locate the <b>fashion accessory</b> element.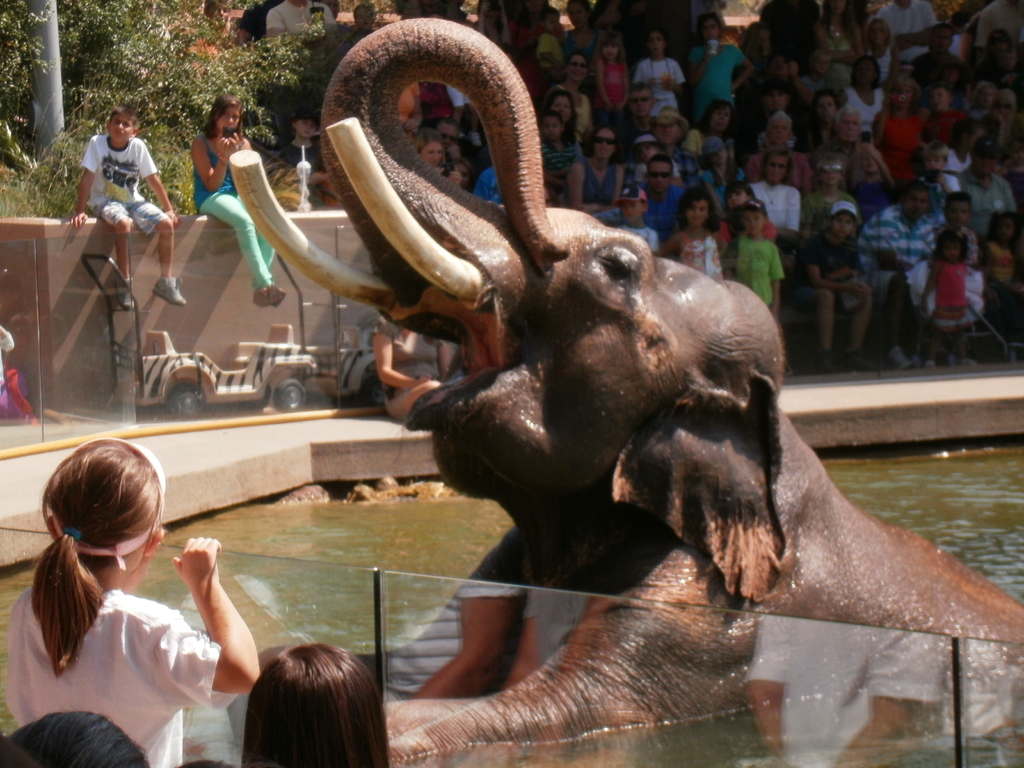
Element bbox: x1=40, y1=437, x2=164, y2=572.
